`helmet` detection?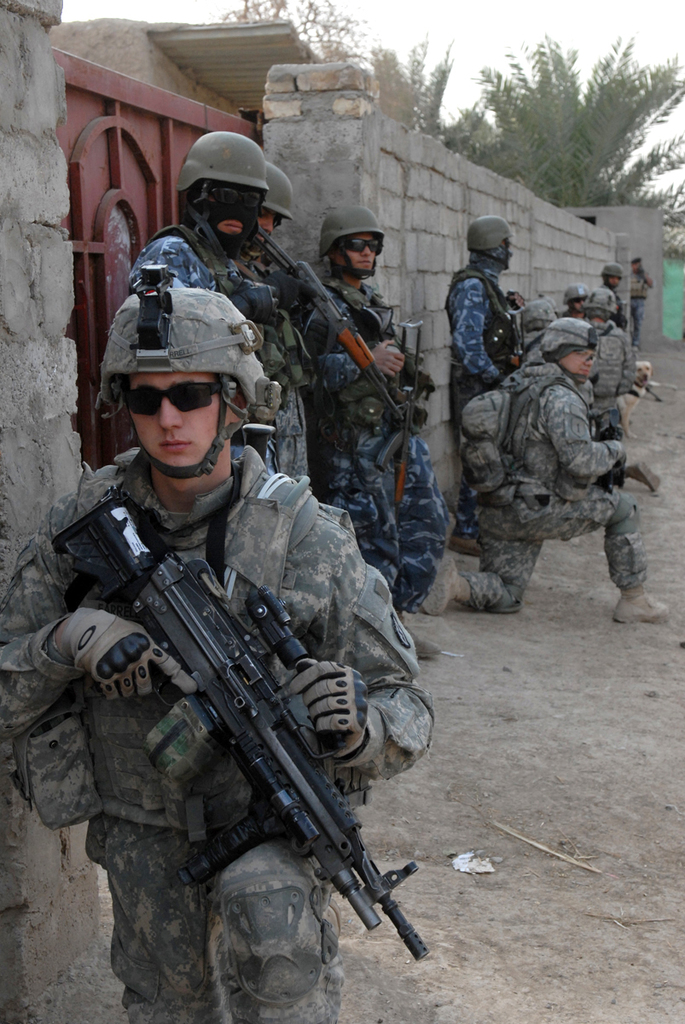
{"x1": 475, "y1": 216, "x2": 519, "y2": 277}
